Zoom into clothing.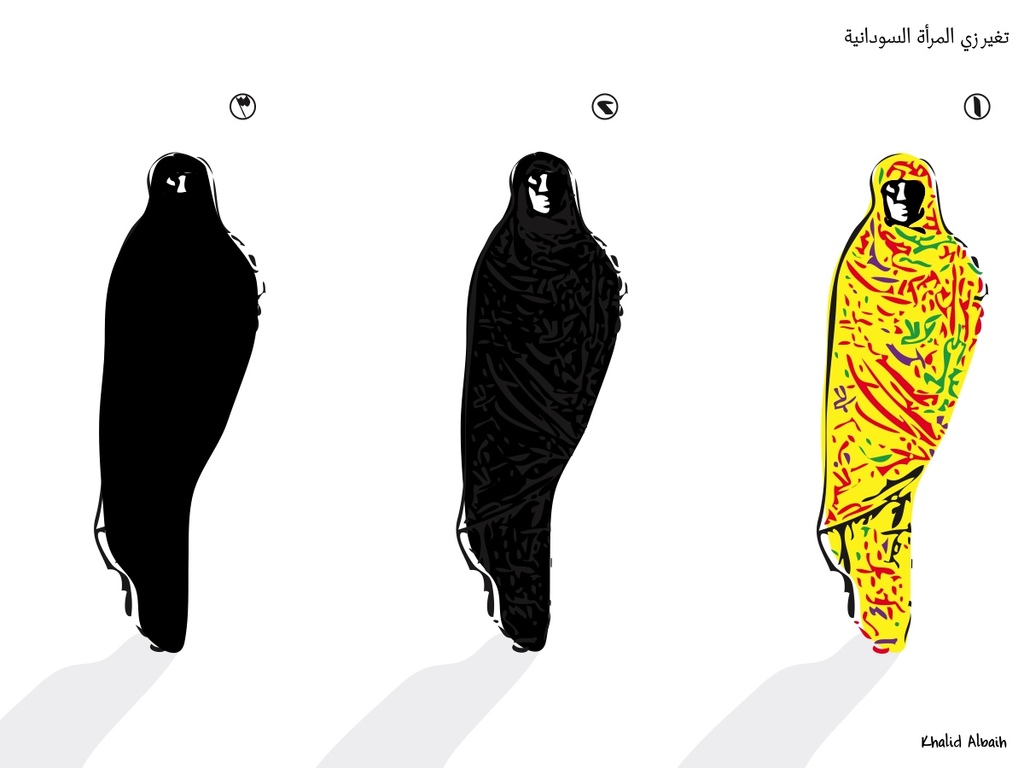
Zoom target: [left=820, top=155, right=979, bottom=655].
